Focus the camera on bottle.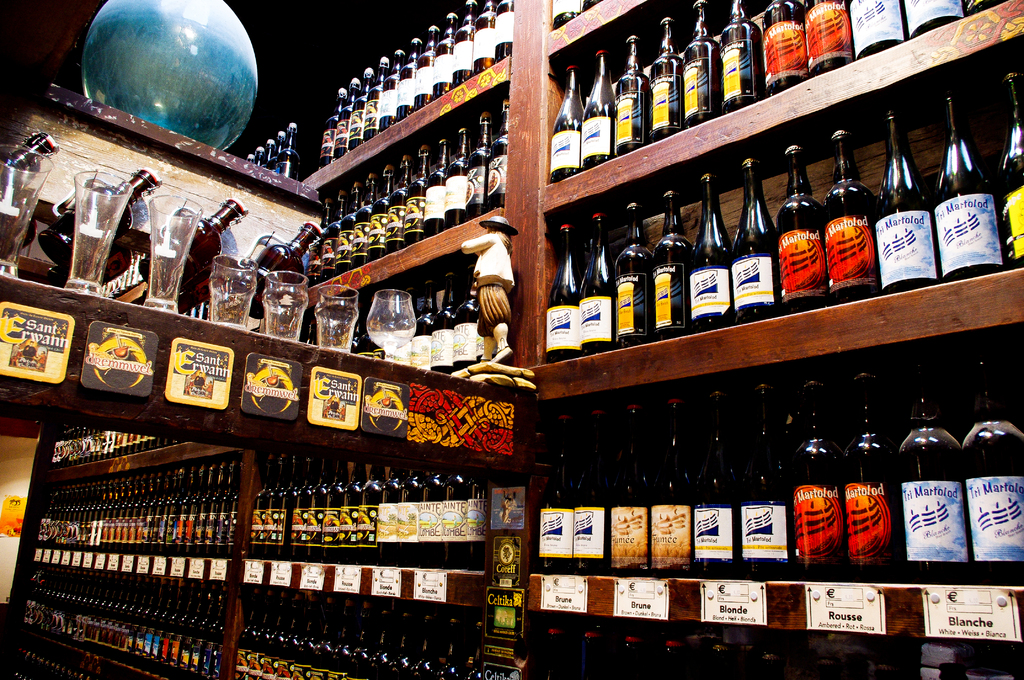
Focus region: 766:0:808:92.
